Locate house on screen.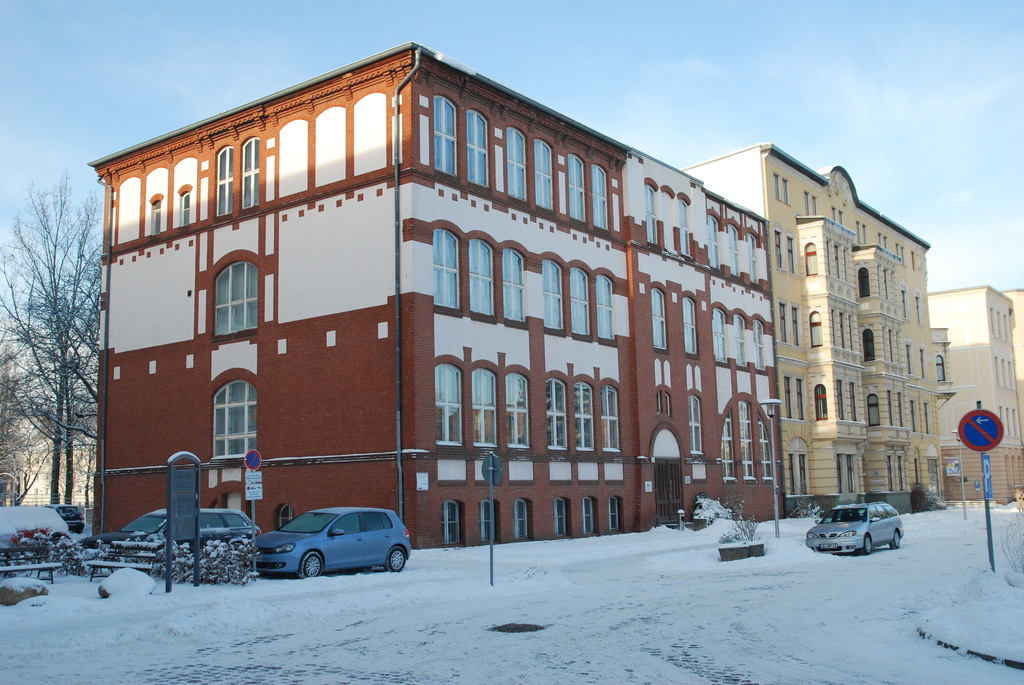
On screen at {"x1": 98, "y1": 36, "x2": 947, "y2": 587}.
